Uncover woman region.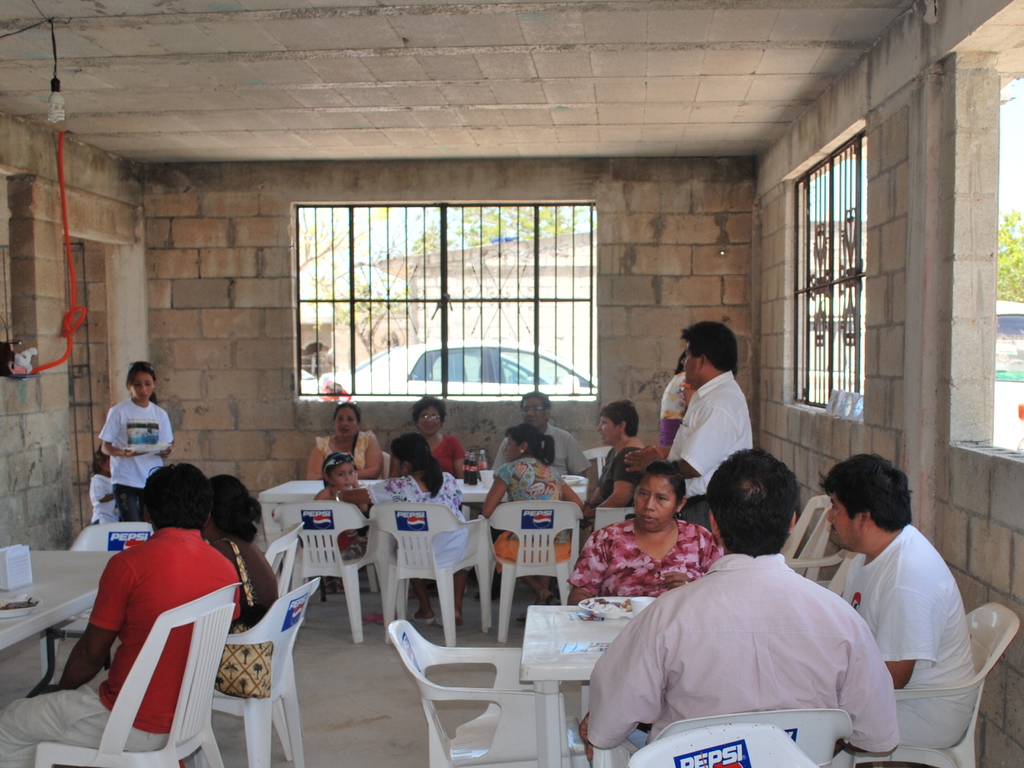
Uncovered: 479,422,583,620.
